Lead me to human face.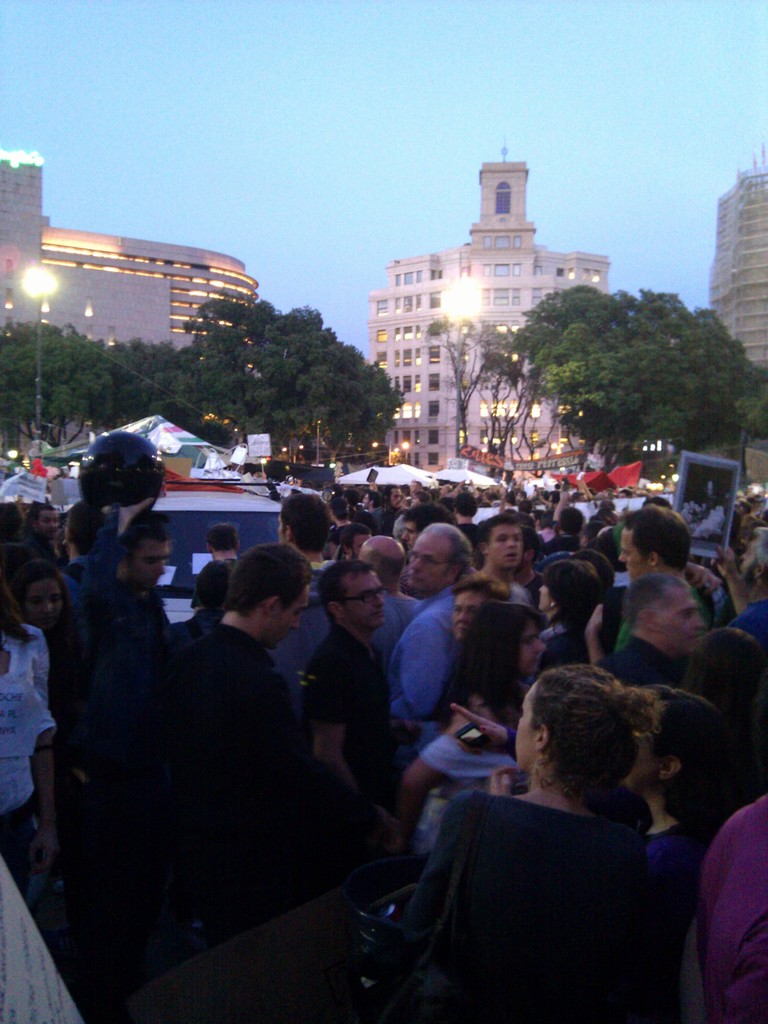
Lead to detection(513, 624, 545, 668).
